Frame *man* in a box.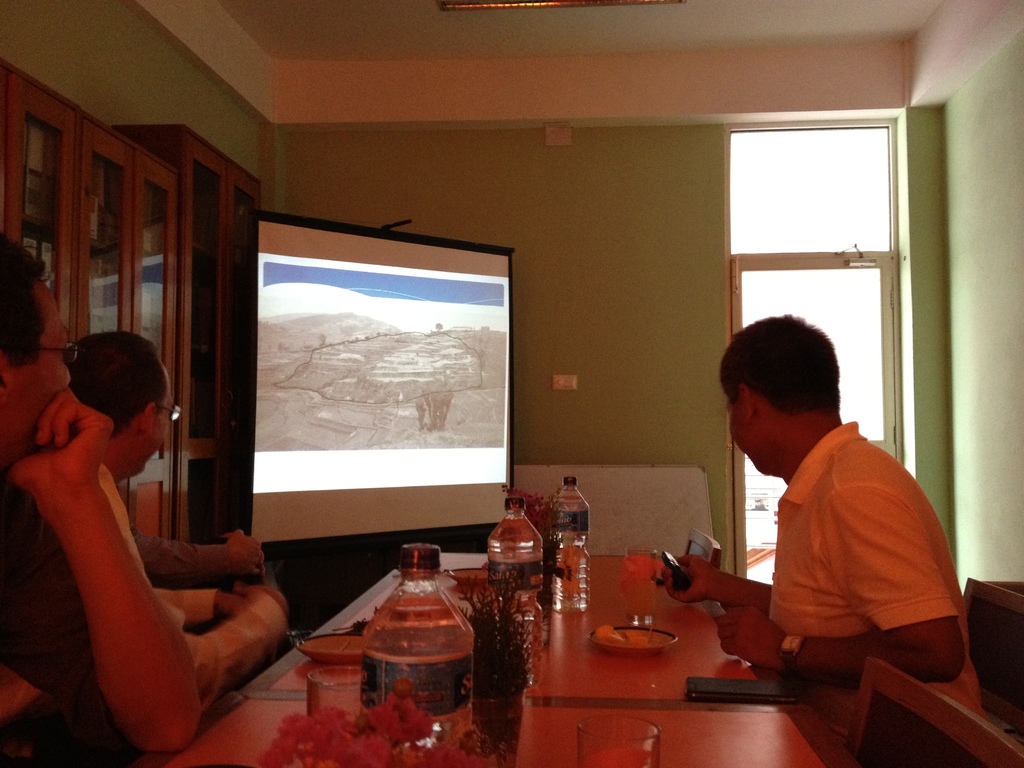
bbox=(57, 330, 298, 719).
